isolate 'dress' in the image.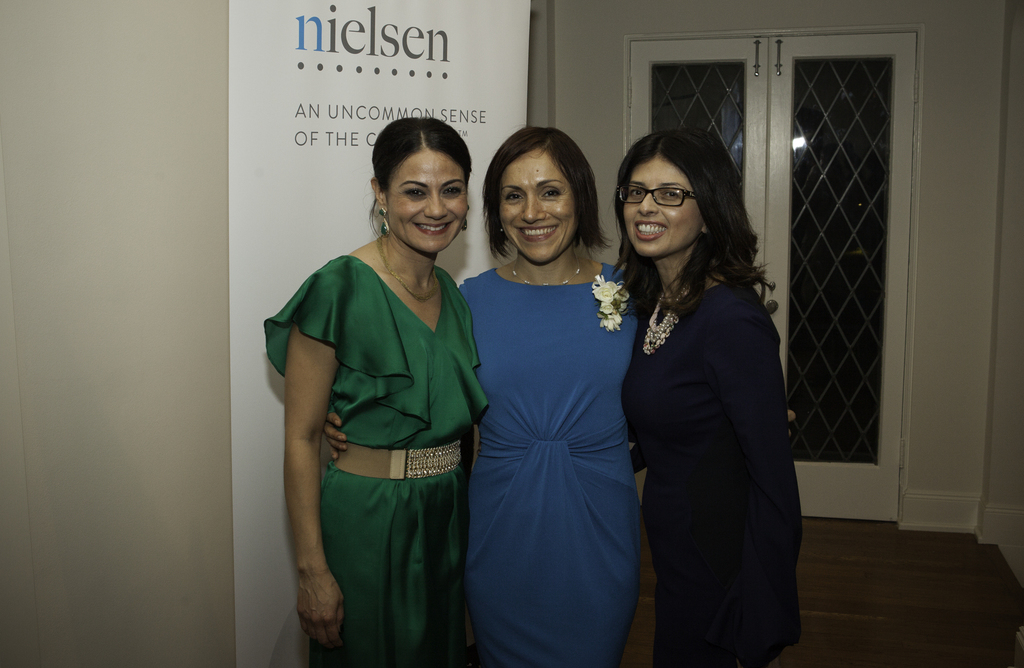
Isolated region: detection(261, 255, 489, 667).
